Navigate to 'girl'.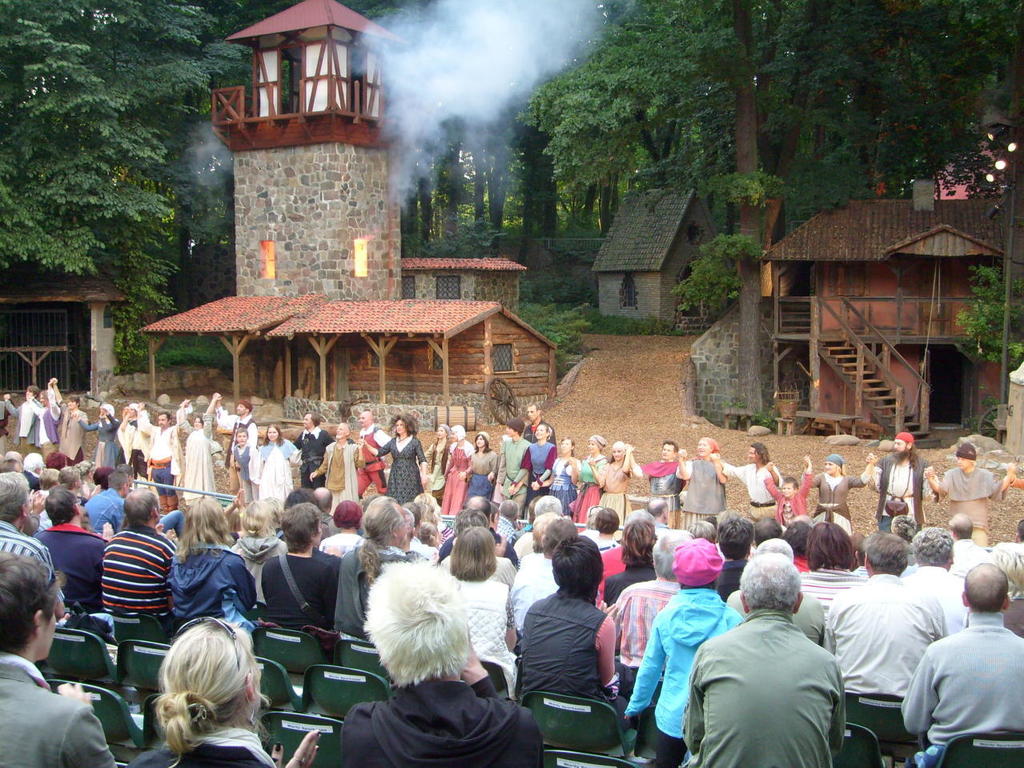
Navigation target: l=356, t=412, r=430, b=510.
